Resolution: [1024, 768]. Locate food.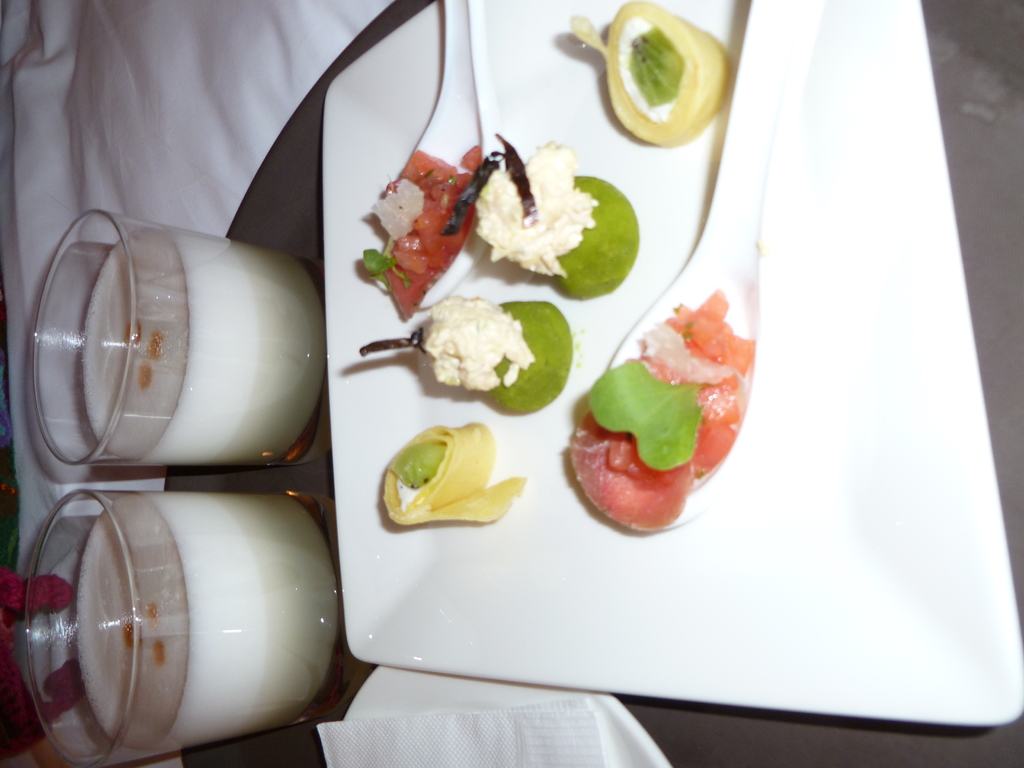
(567, 0, 731, 147).
